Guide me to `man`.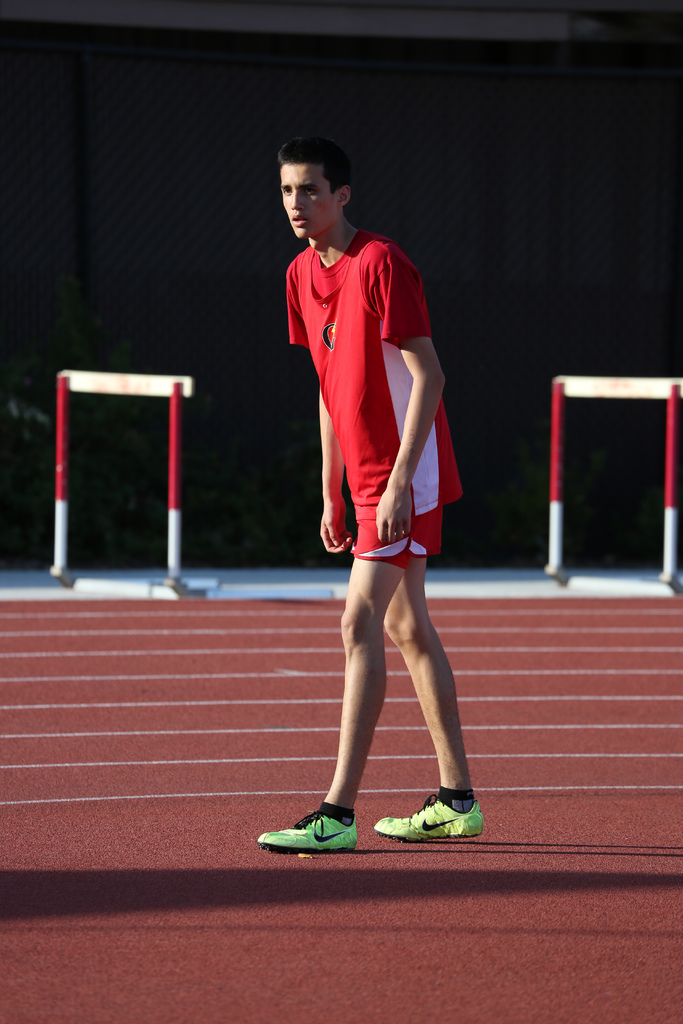
Guidance: [left=271, top=97, right=466, bottom=845].
